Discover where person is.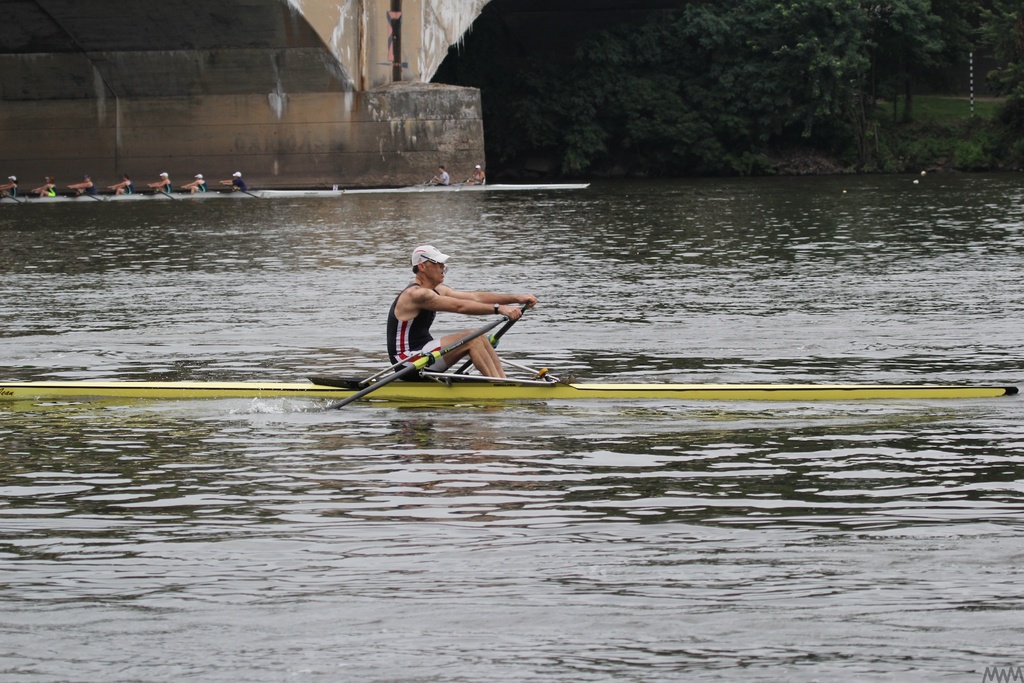
Discovered at left=384, top=245, right=536, bottom=381.
